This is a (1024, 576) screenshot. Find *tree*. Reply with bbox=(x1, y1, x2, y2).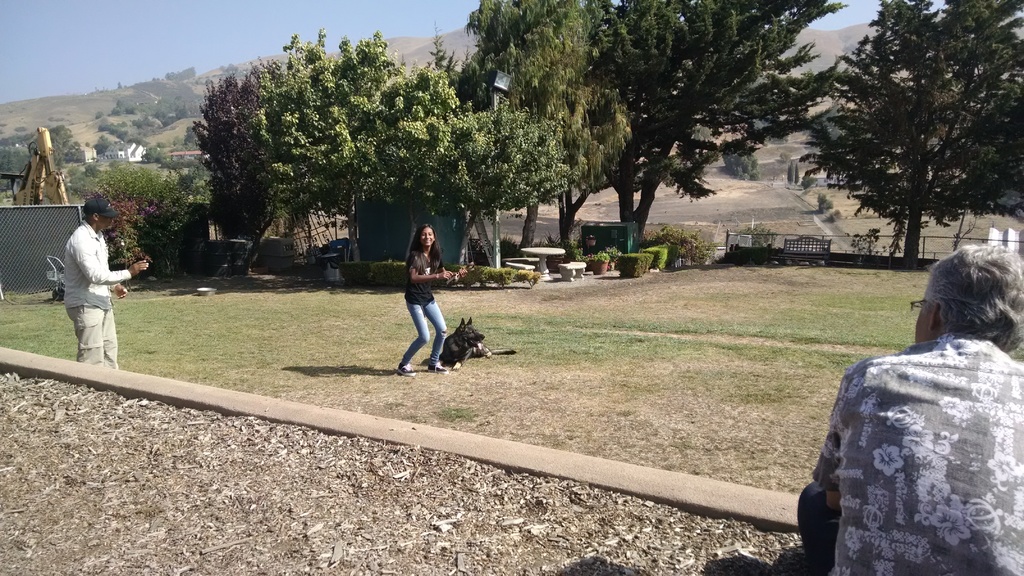
bbox=(813, 21, 1000, 280).
